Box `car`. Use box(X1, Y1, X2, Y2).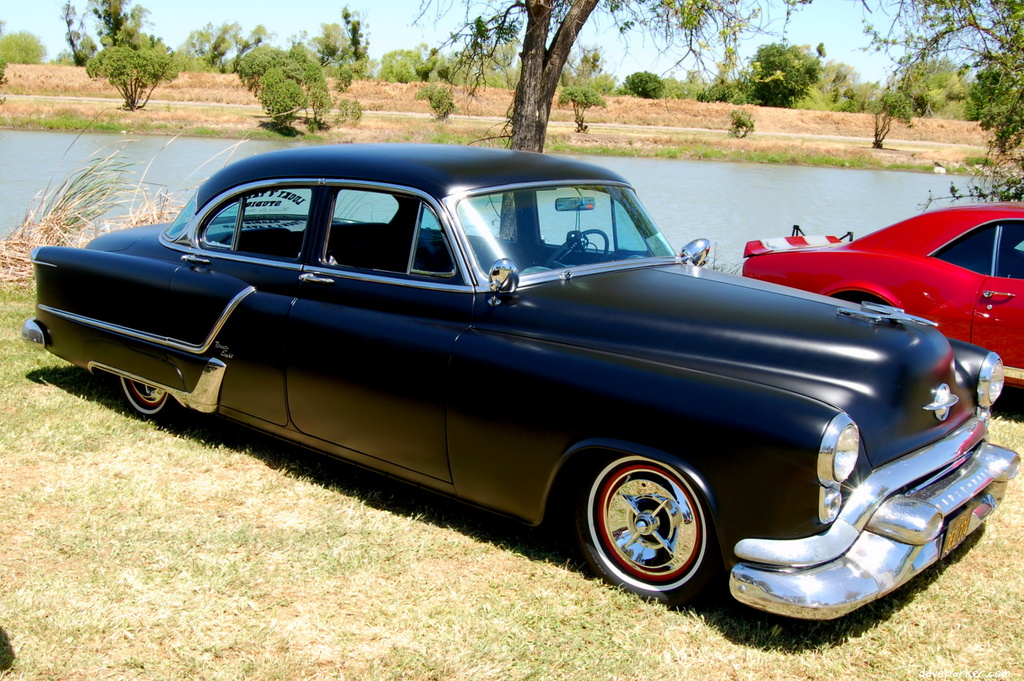
box(743, 202, 1023, 392).
